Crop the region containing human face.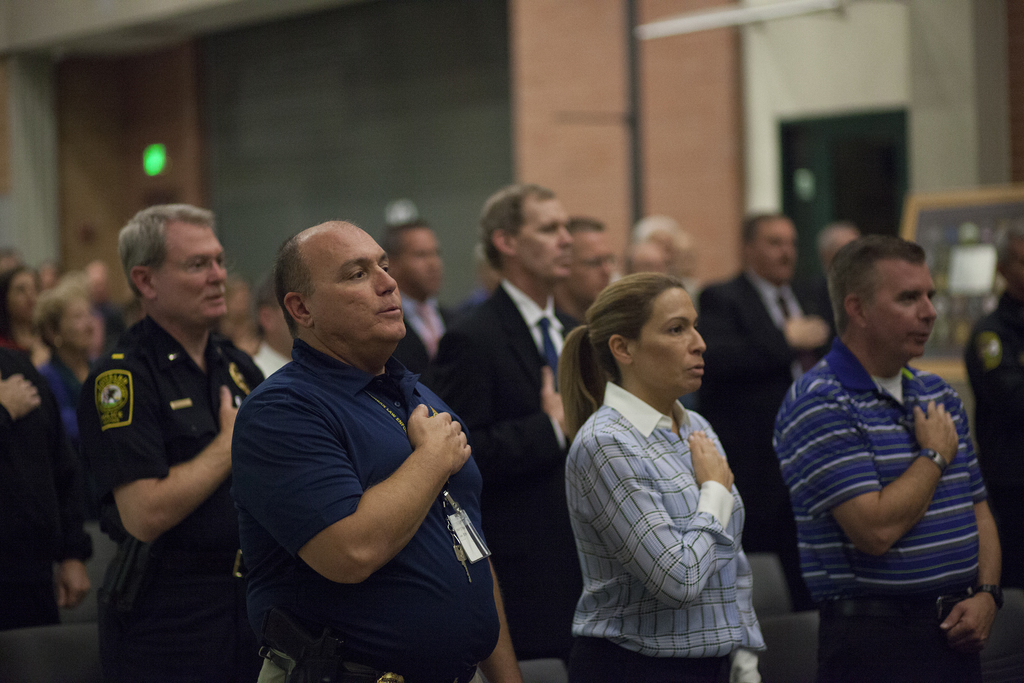
Crop region: BBox(636, 290, 705, 391).
